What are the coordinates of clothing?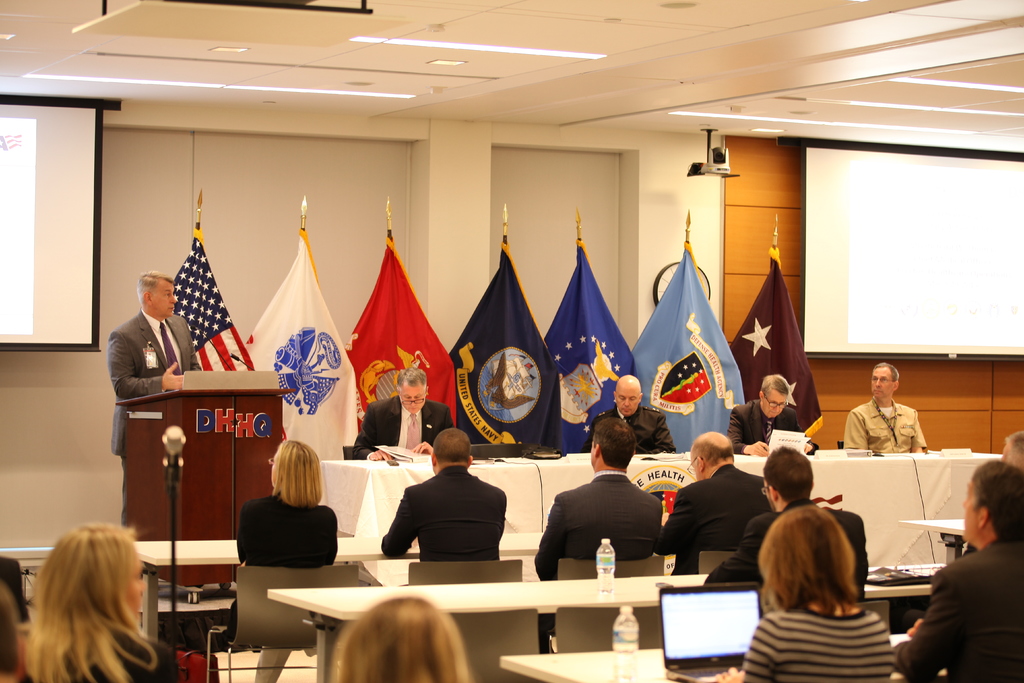
left=237, top=491, right=341, bottom=682.
